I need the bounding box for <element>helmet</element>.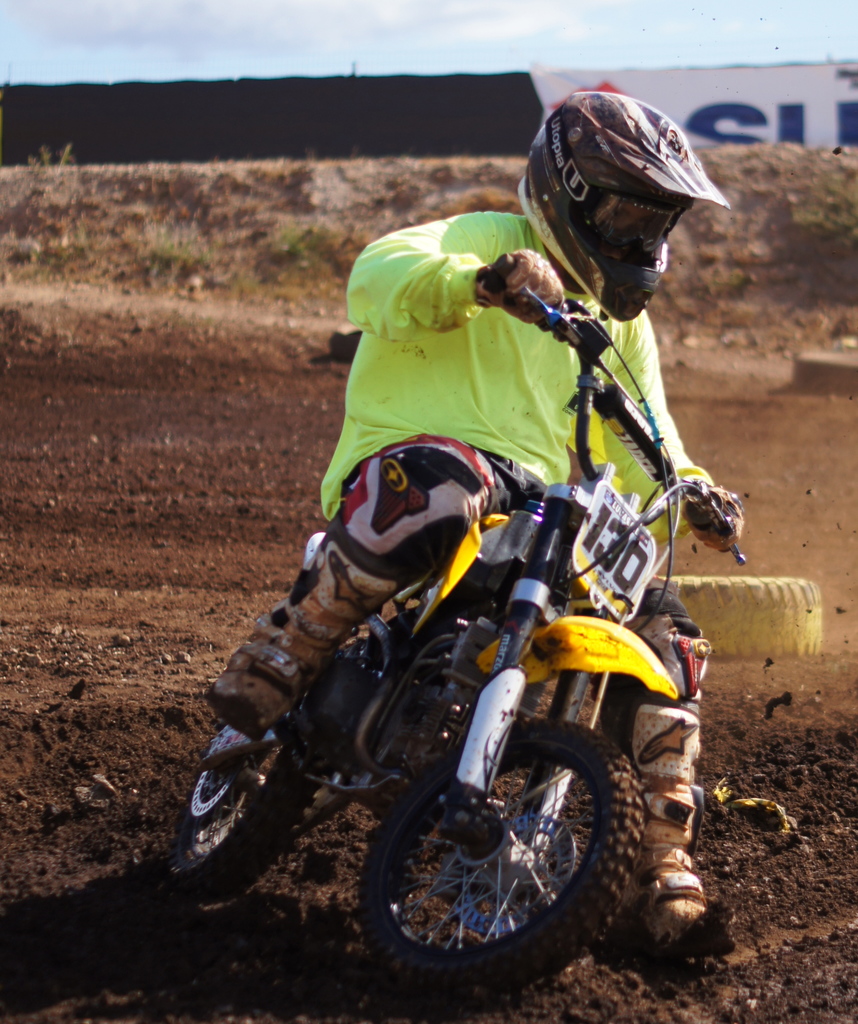
Here it is: box(520, 87, 723, 318).
